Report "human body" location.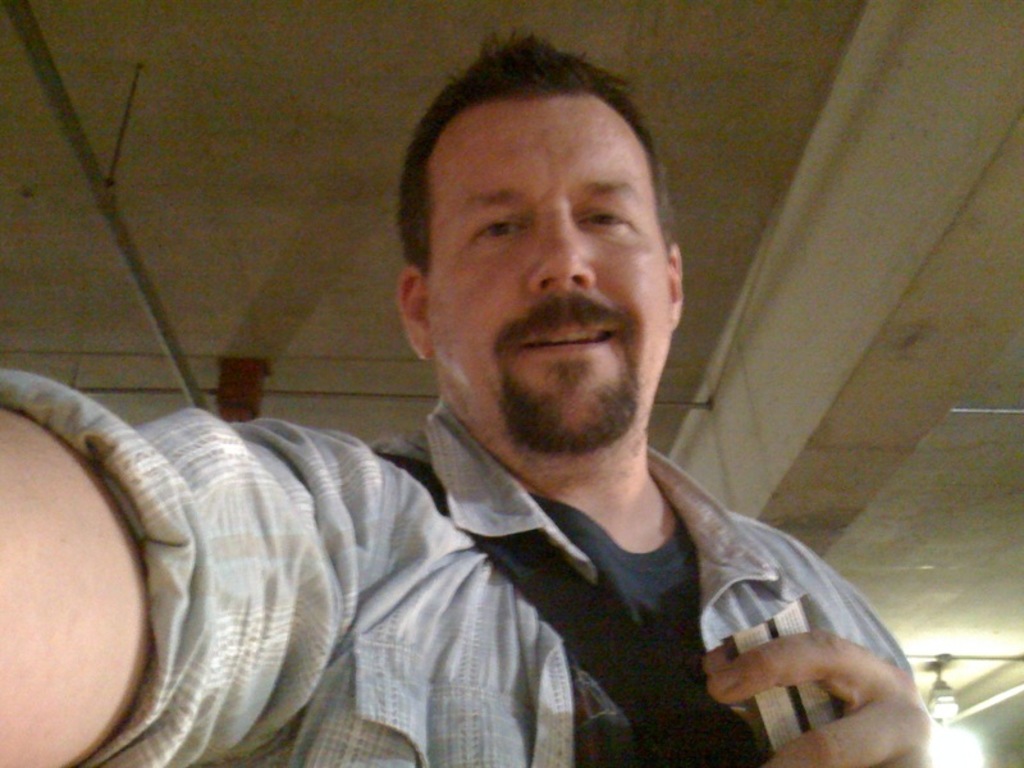
Report: x1=0 y1=26 x2=931 y2=767.
